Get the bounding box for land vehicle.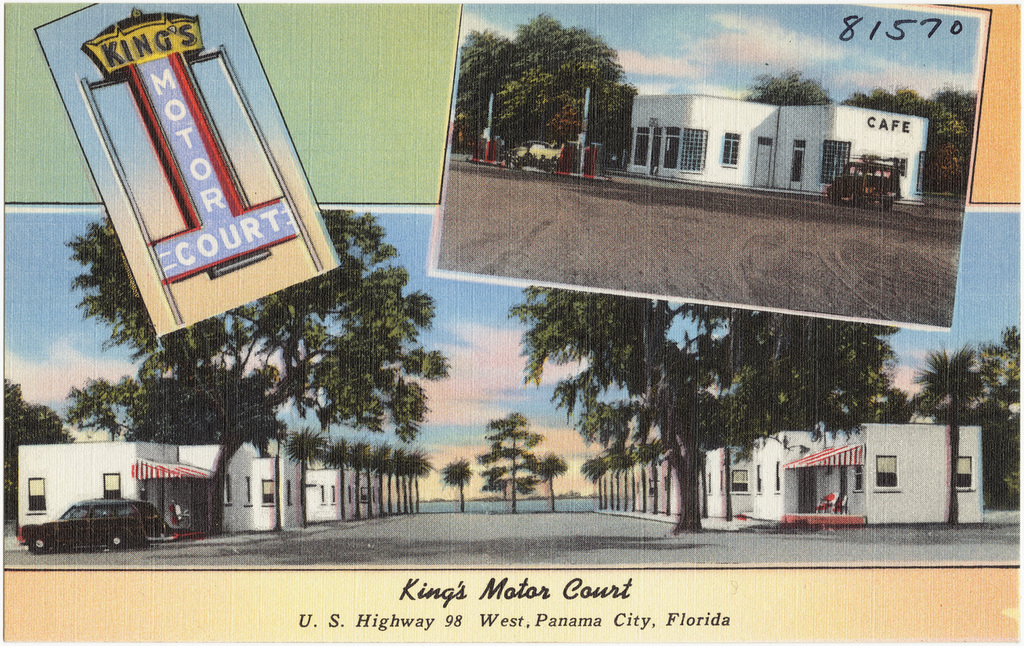
<bbox>821, 159, 902, 214</bbox>.
